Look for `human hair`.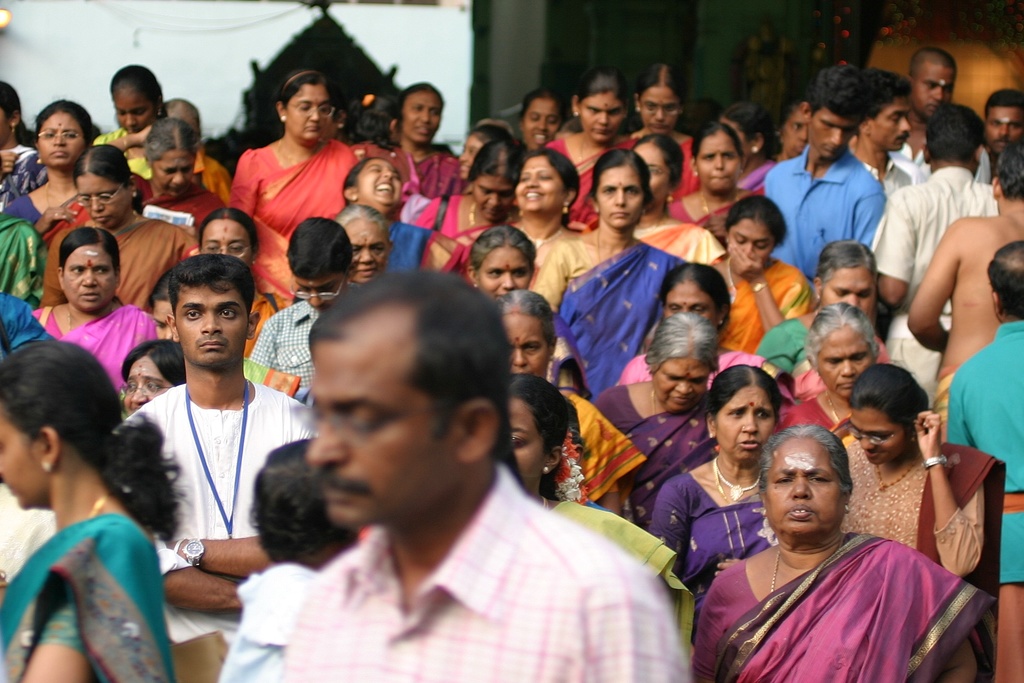
Found: (145,268,175,311).
